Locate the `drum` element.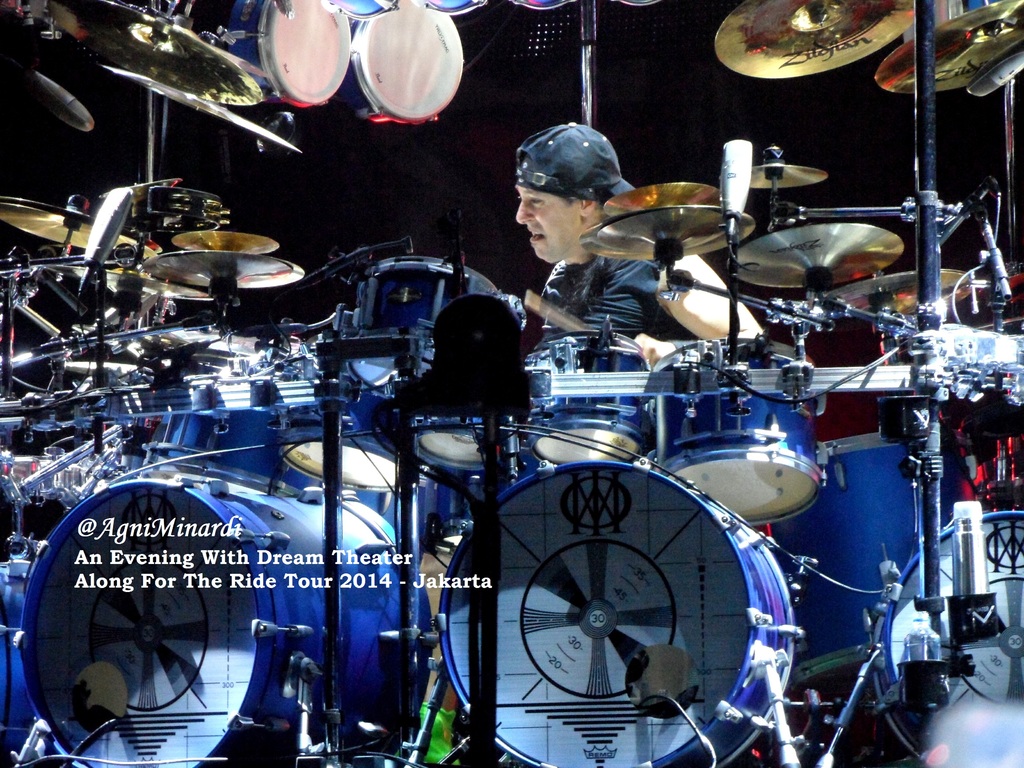
Element bbox: bbox=[415, 0, 492, 13].
